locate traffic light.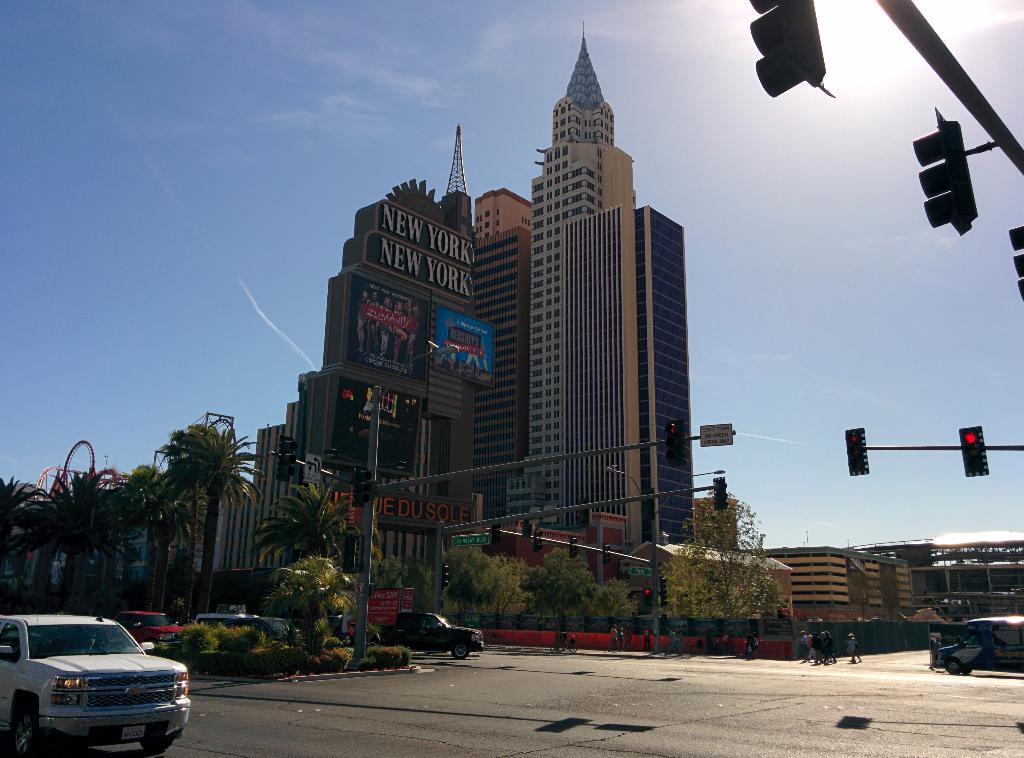
Bounding box: left=492, top=524, right=506, bottom=547.
